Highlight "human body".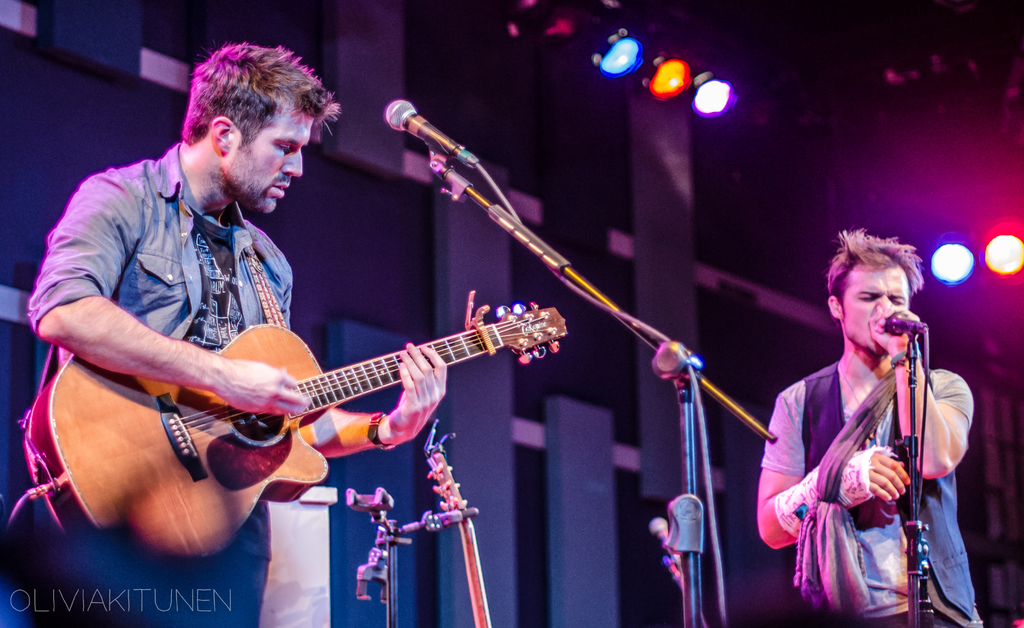
Highlighted region: bbox(27, 150, 452, 627).
